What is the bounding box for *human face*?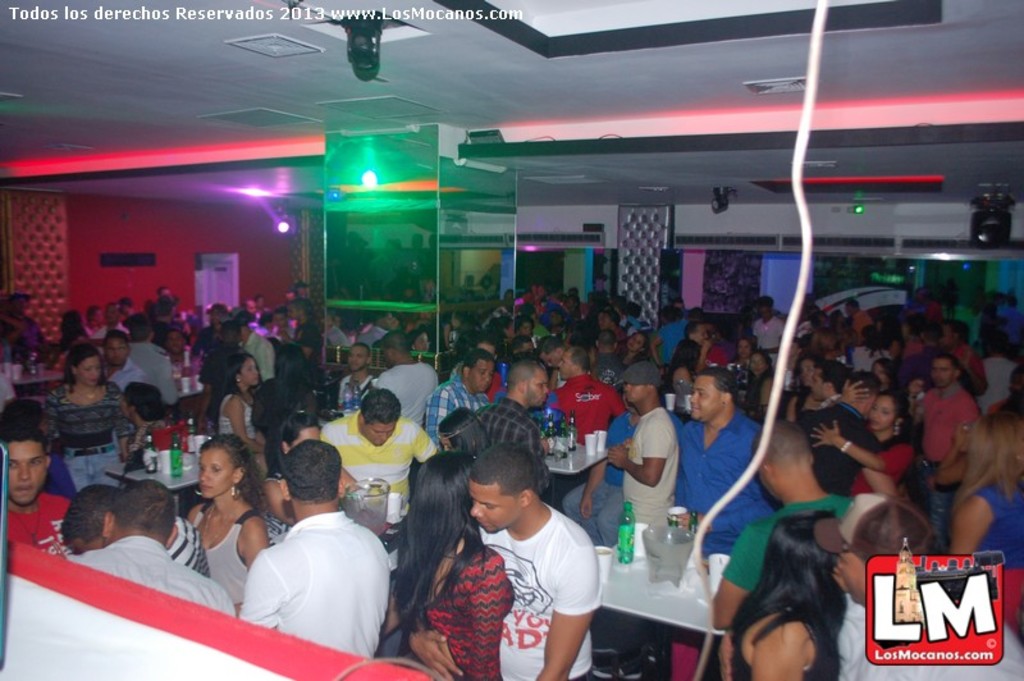
Rect(239, 358, 260, 385).
